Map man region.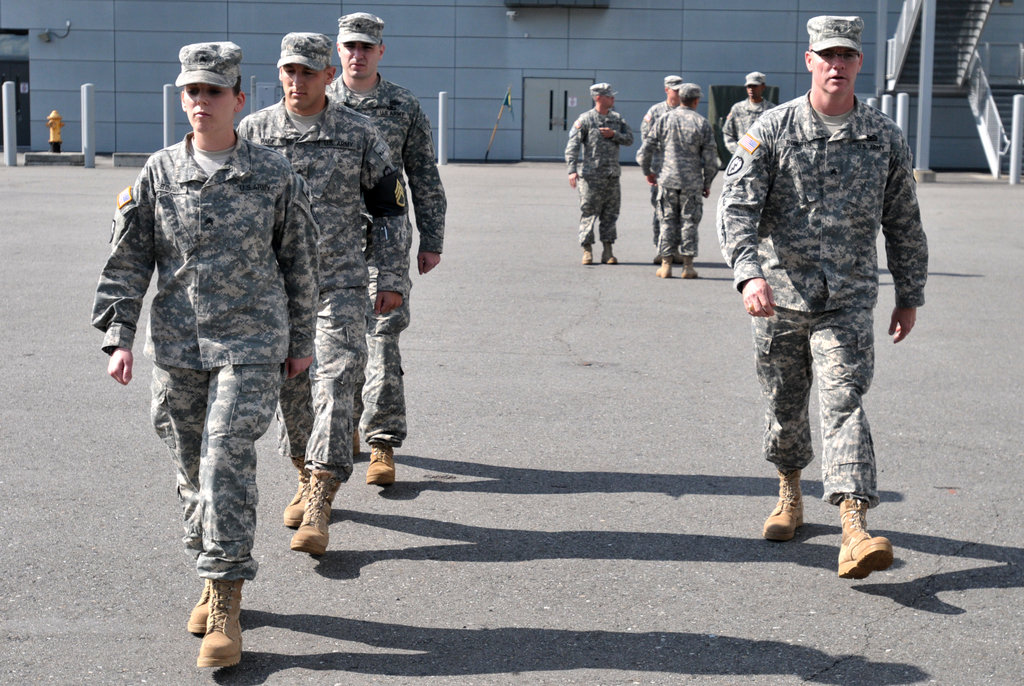
Mapped to bbox(323, 12, 454, 490).
